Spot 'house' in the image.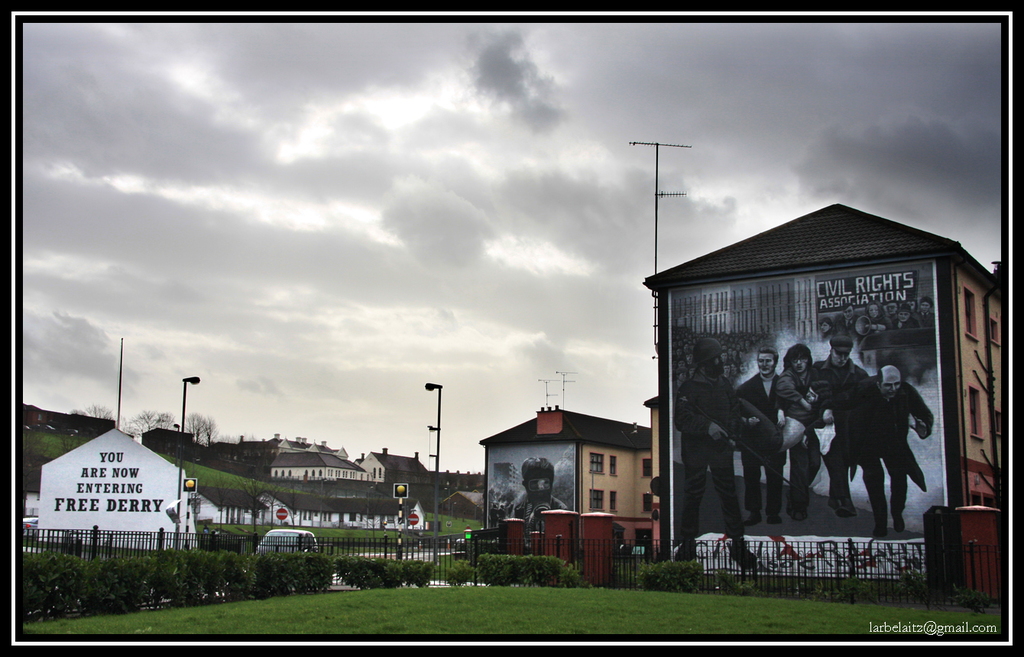
'house' found at box(242, 485, 431, 530).
